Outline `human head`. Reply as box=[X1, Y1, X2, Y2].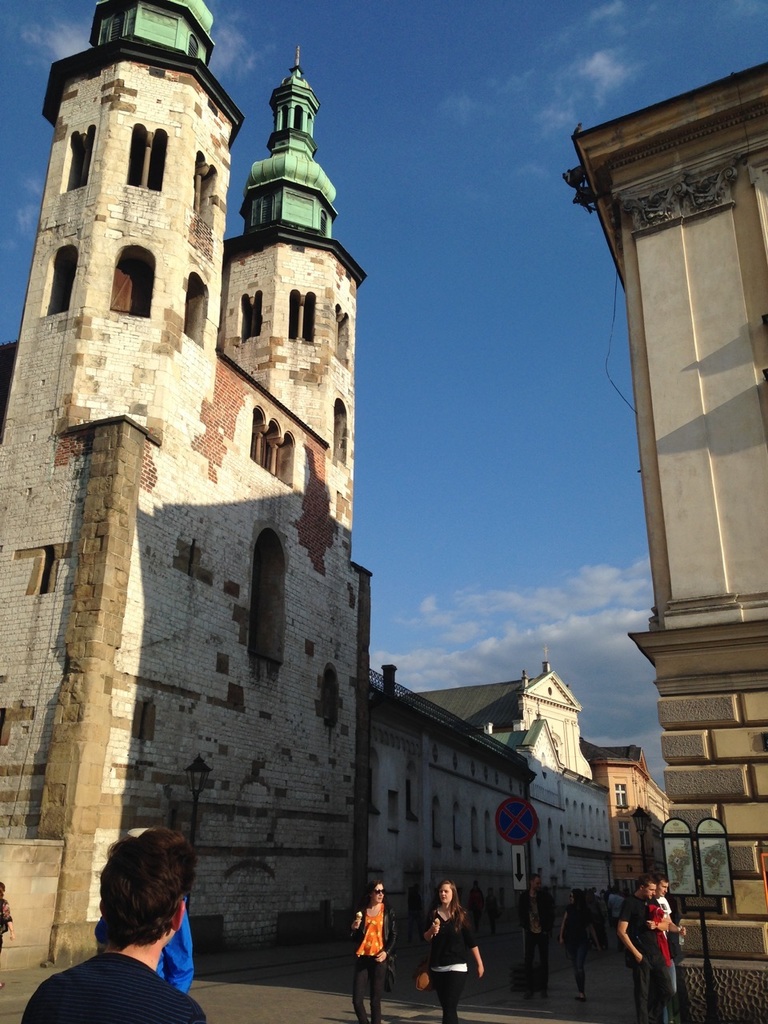
box=[637, 873, 658, 901].
